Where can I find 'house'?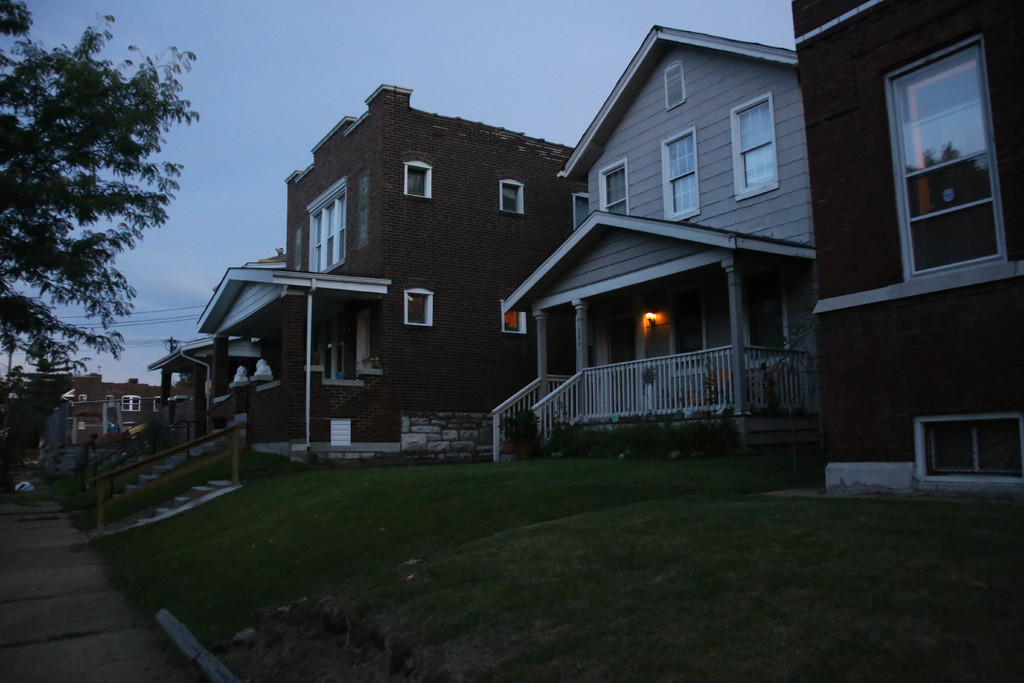
You can find it at box(784, 0, 1023, 508).
